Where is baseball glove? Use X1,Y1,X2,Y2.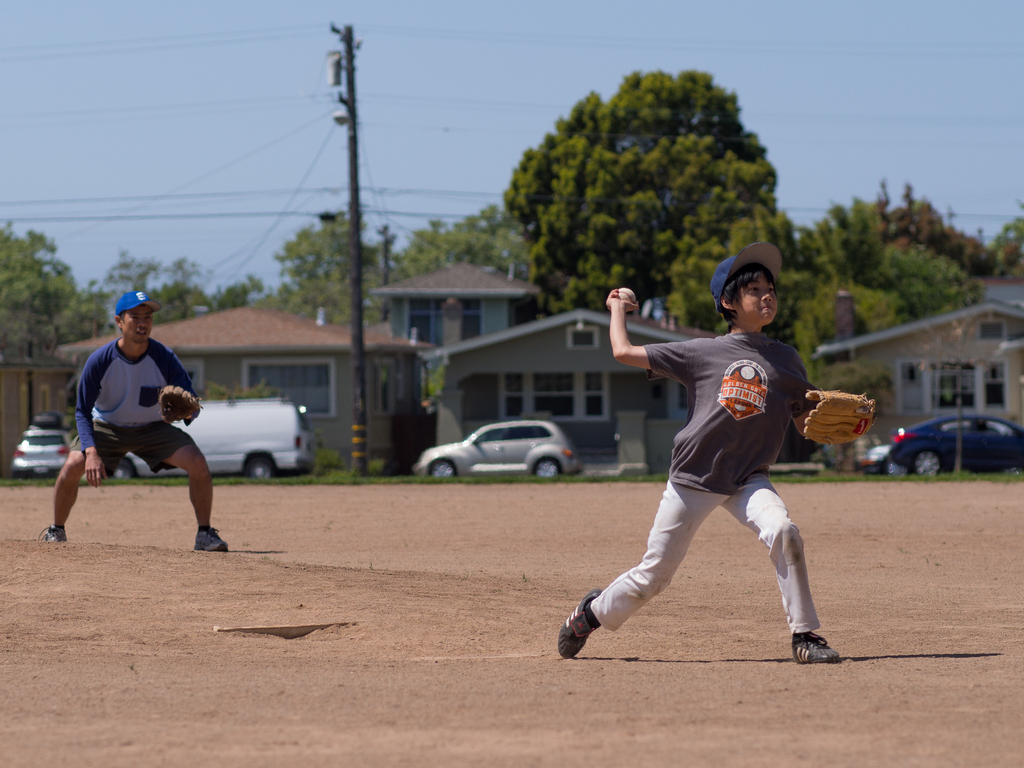
157,384,205,426.
